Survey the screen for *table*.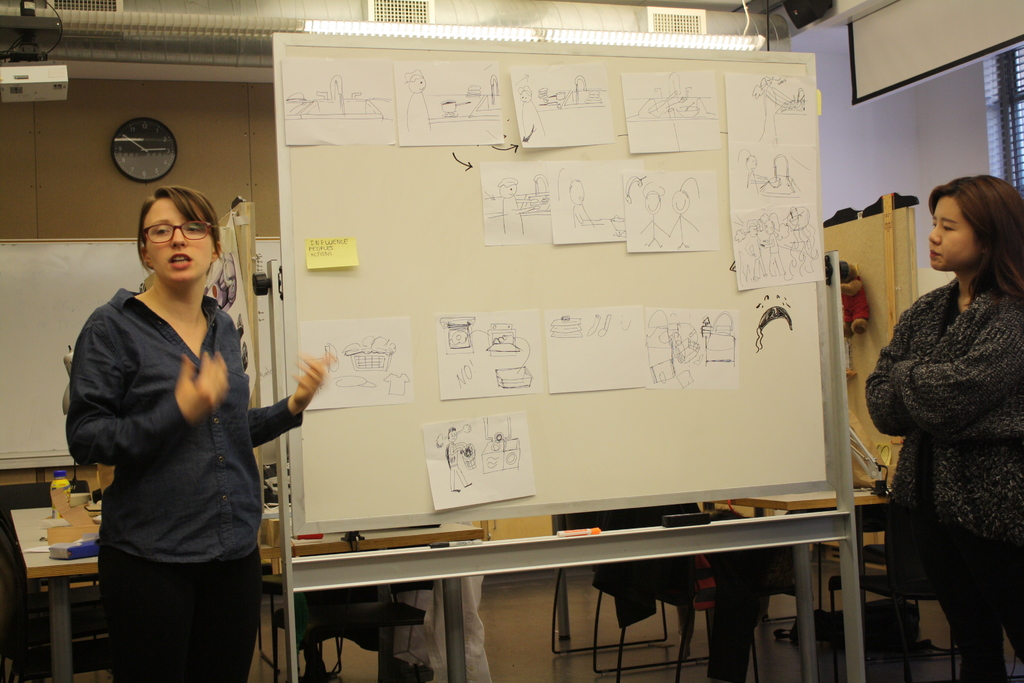
Survey found: left=10, top=493, right=488, bottom=682.
